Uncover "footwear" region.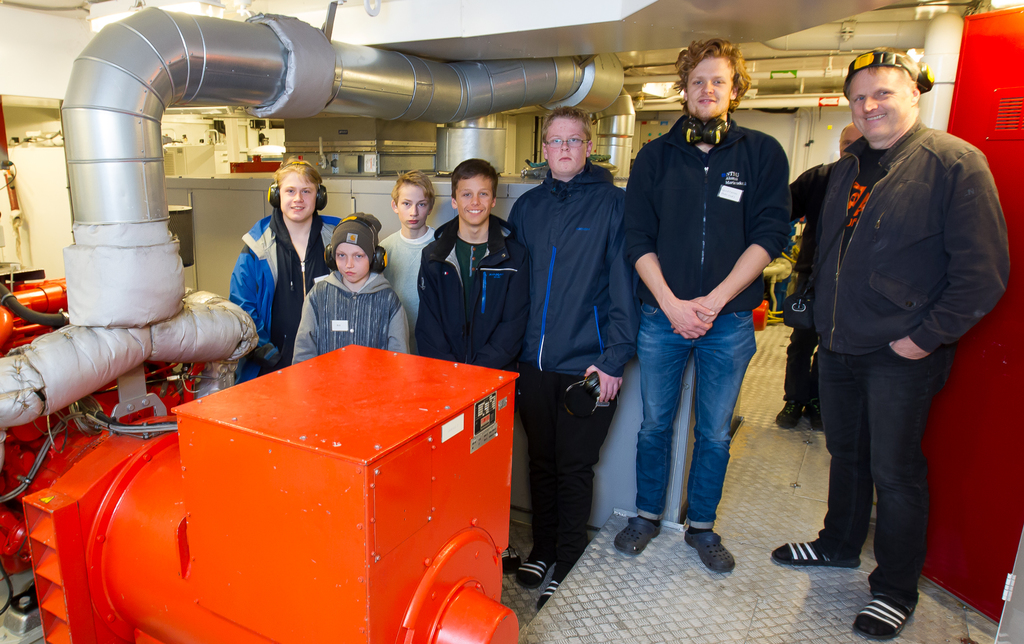
Uncovered: bbox(513, 549, 550, 590).
